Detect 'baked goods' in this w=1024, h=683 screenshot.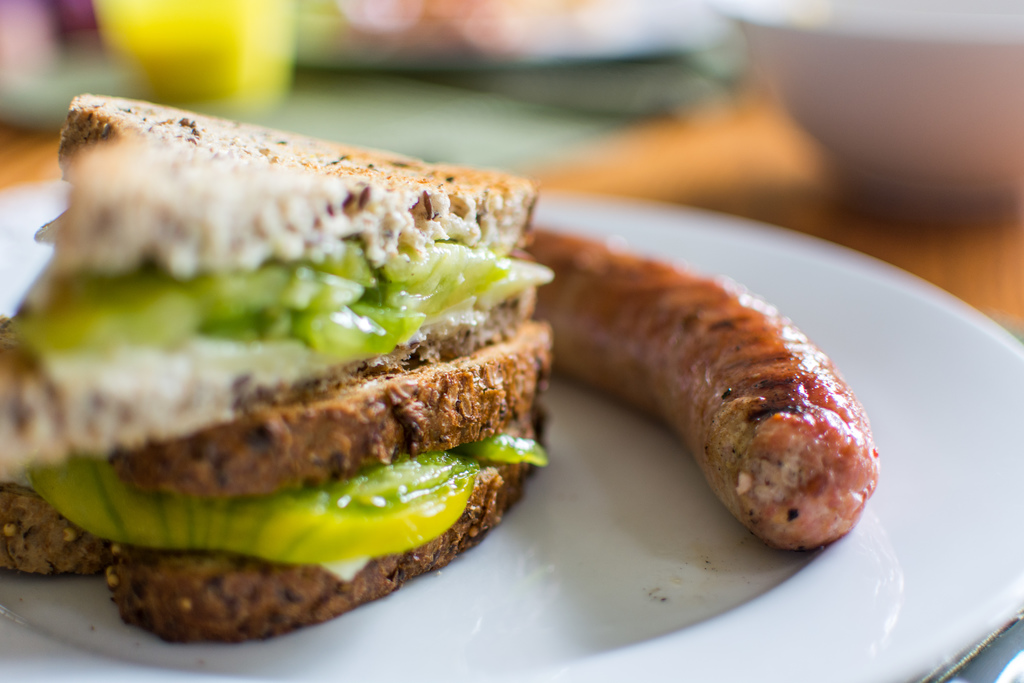
Detection: bbox=(526, 220, 879, 551).
